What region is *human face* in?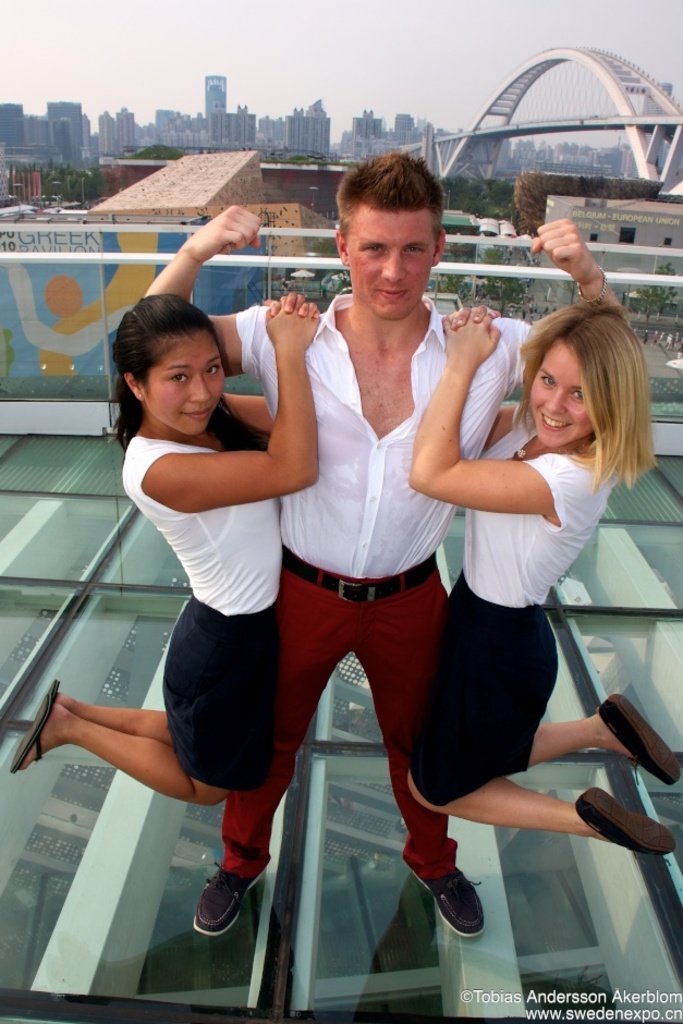
146,330,225,427.
